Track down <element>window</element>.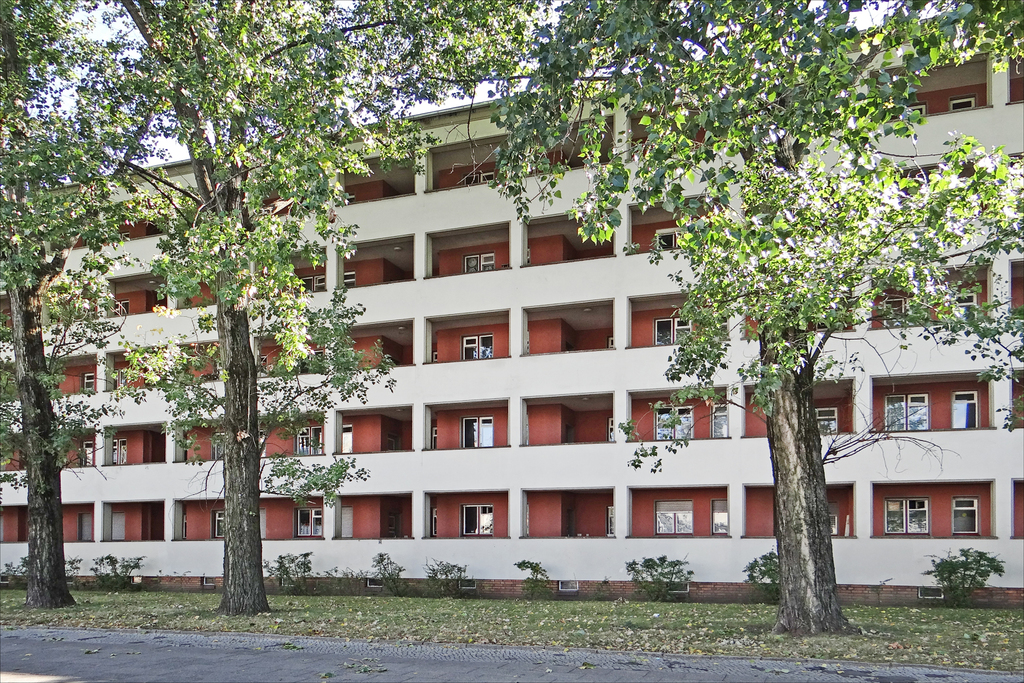
Tracked to (left=213, top=438, right=221, bottom=457).
